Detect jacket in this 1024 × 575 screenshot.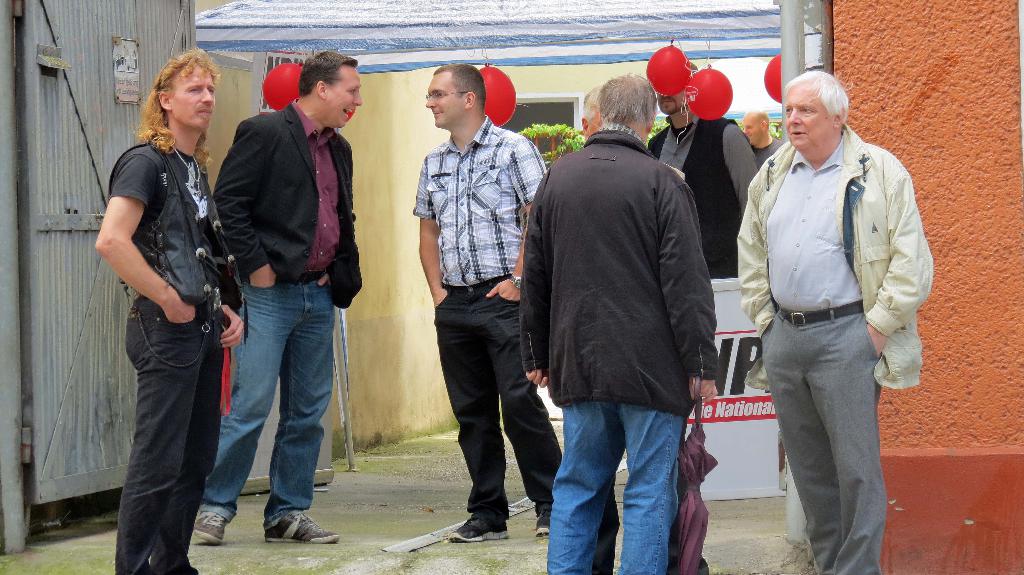
Detection: (x1=737, y1=125, x2=929, y2=391).
